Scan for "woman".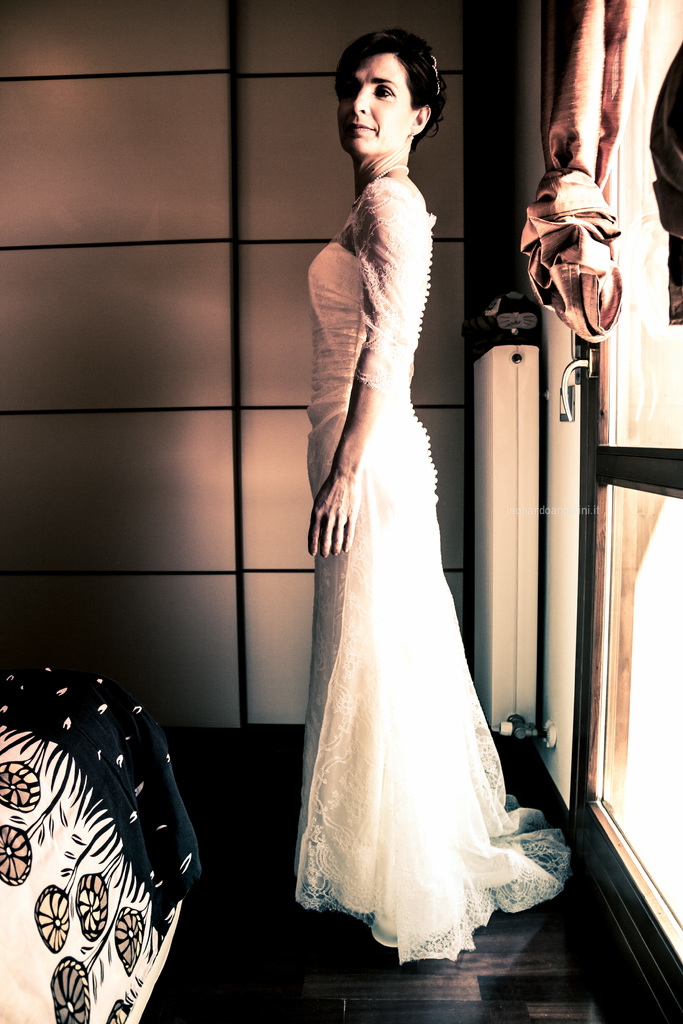
Scan result: 284 86 553 963.
